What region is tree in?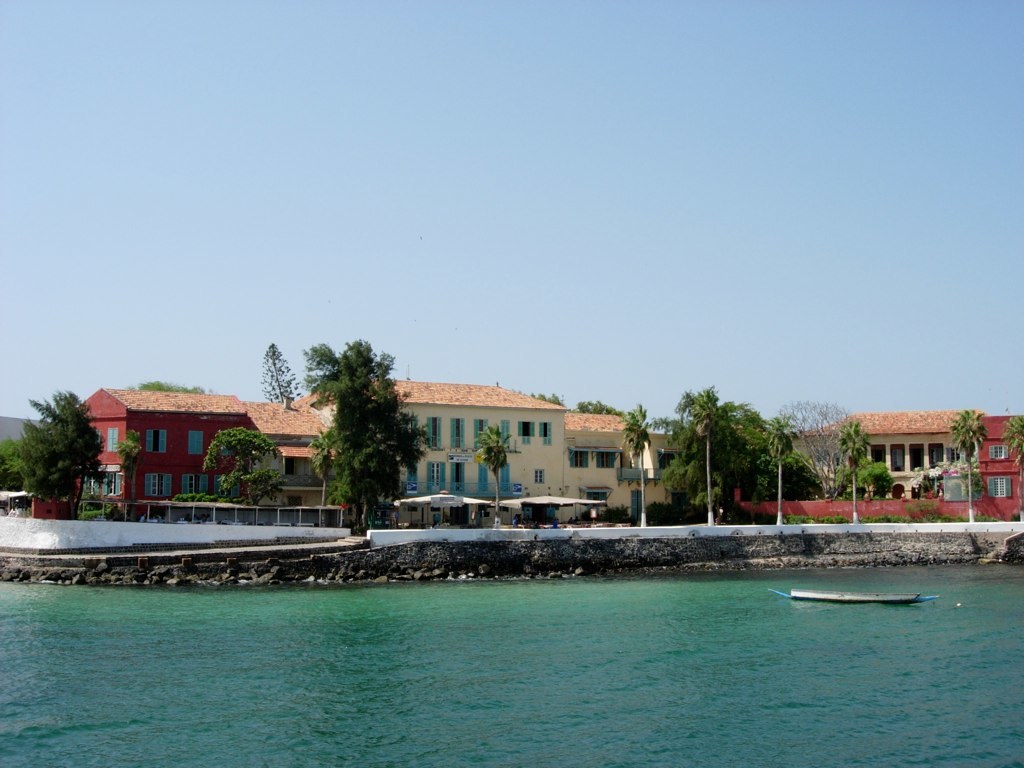
crop(762, 416, 785, 525).
